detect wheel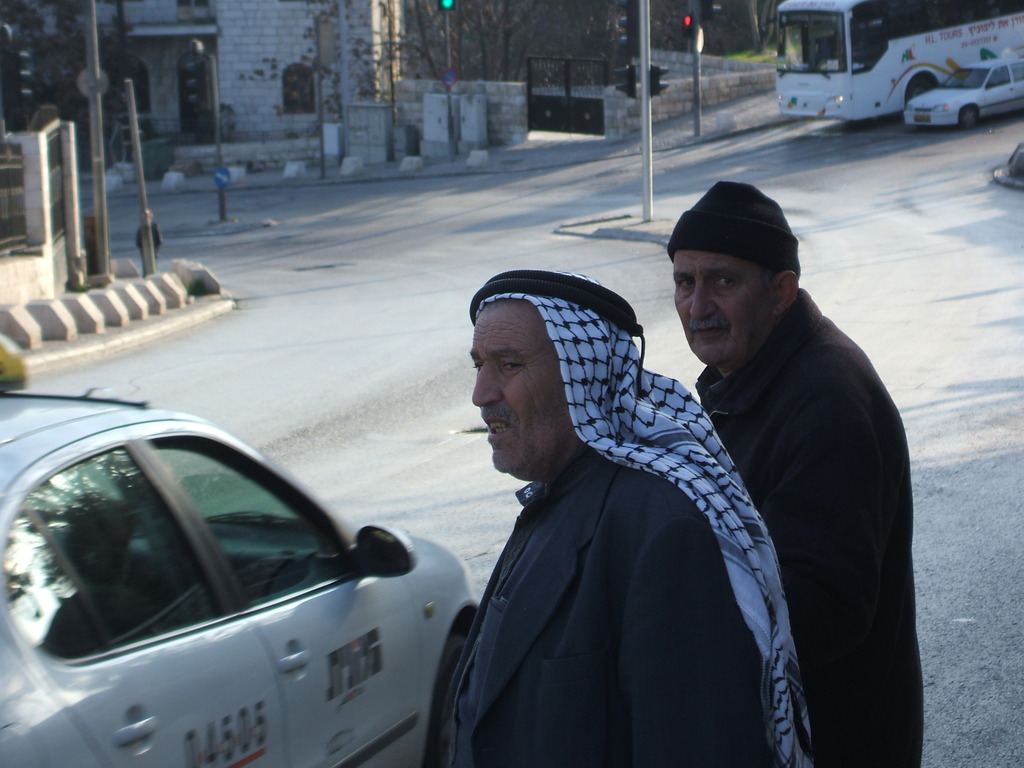
(956,102,982,124)
